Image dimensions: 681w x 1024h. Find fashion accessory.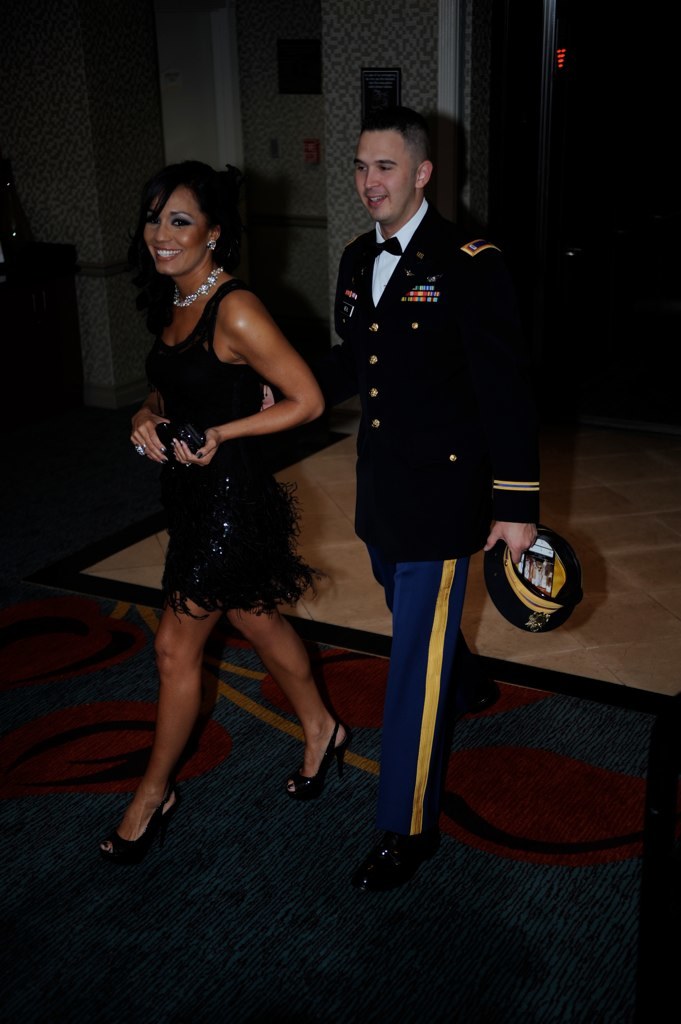
region(370, 237, 402, 256).
